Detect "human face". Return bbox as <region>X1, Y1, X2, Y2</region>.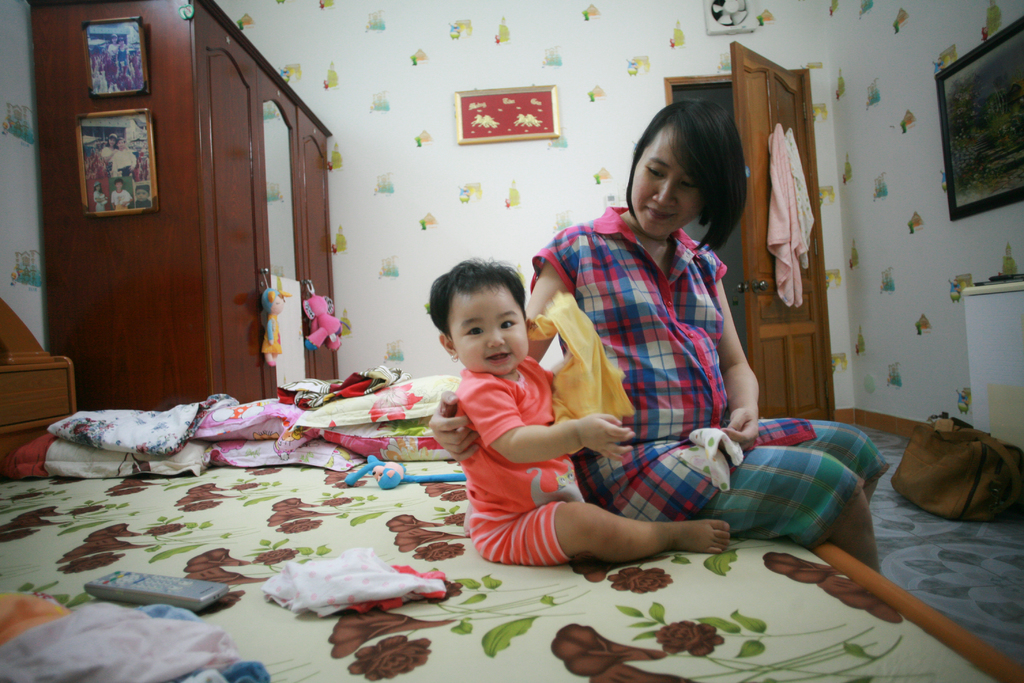
<region>630, 137, 706, 236</region>.
